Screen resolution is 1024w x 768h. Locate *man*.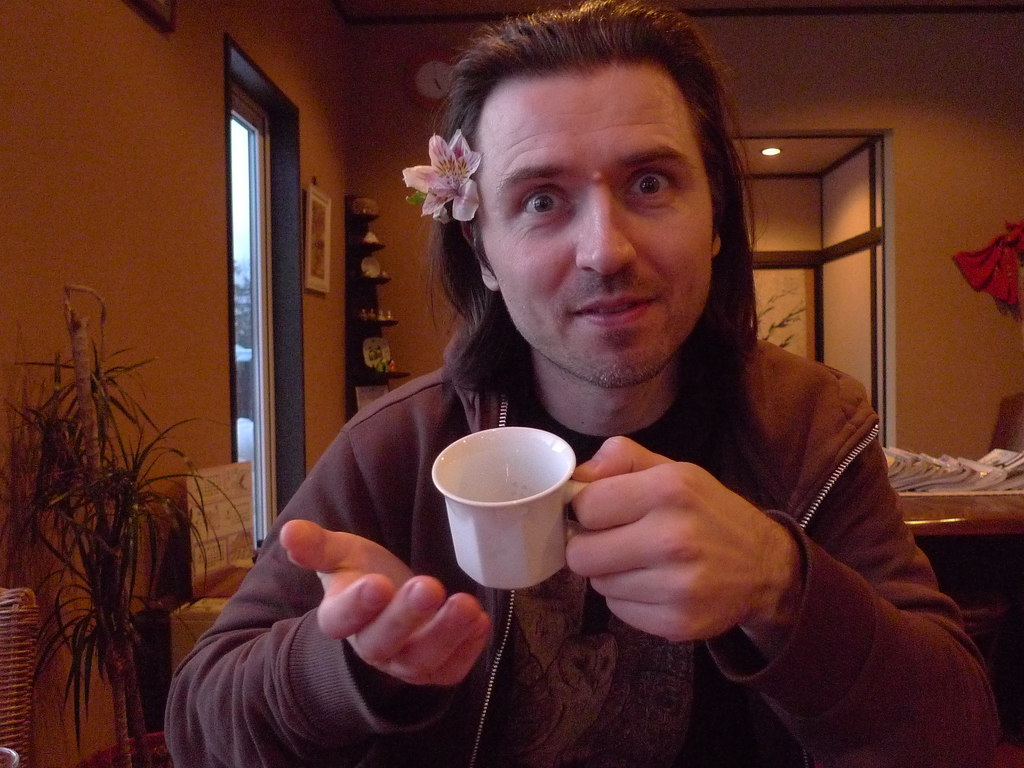
158, 0, 1009, 767.
